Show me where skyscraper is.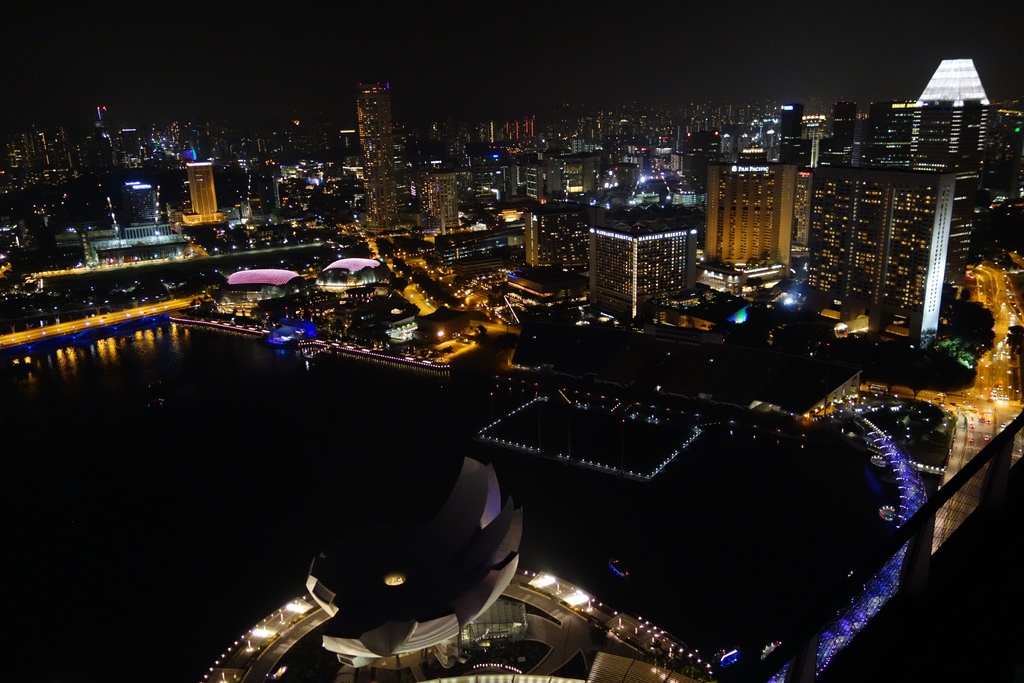
skyscraper is at {"x1": 573, "y1": 102, "x2": 763, "y2": 165}.
